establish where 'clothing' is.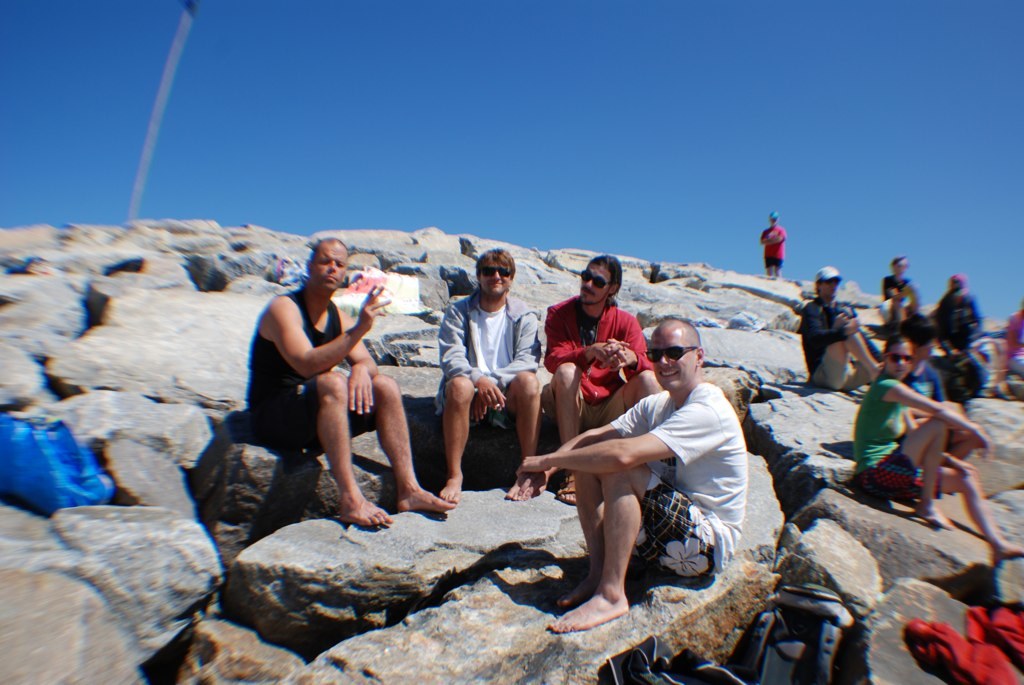
Established at BBox(594, 349, 735, 577).
